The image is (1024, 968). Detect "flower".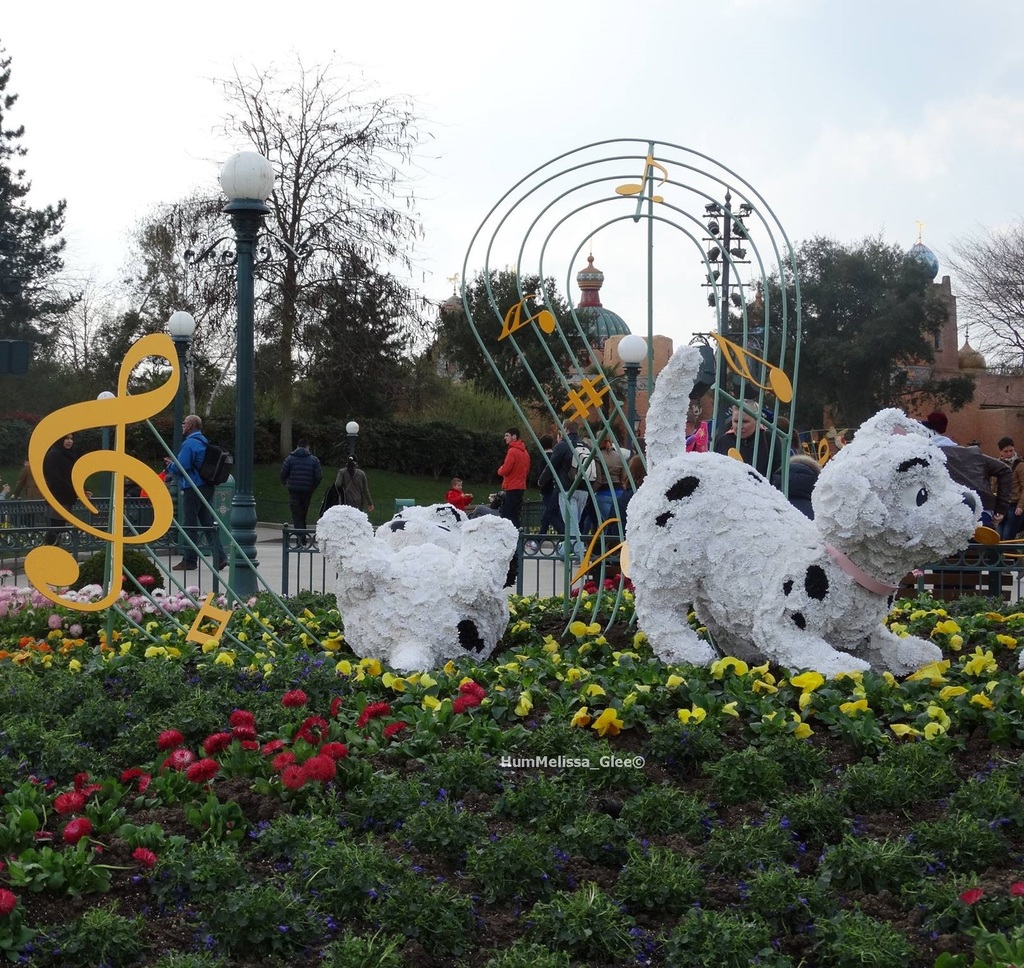
Detection: x1=56 y1=785 x2=81 y2=814.
